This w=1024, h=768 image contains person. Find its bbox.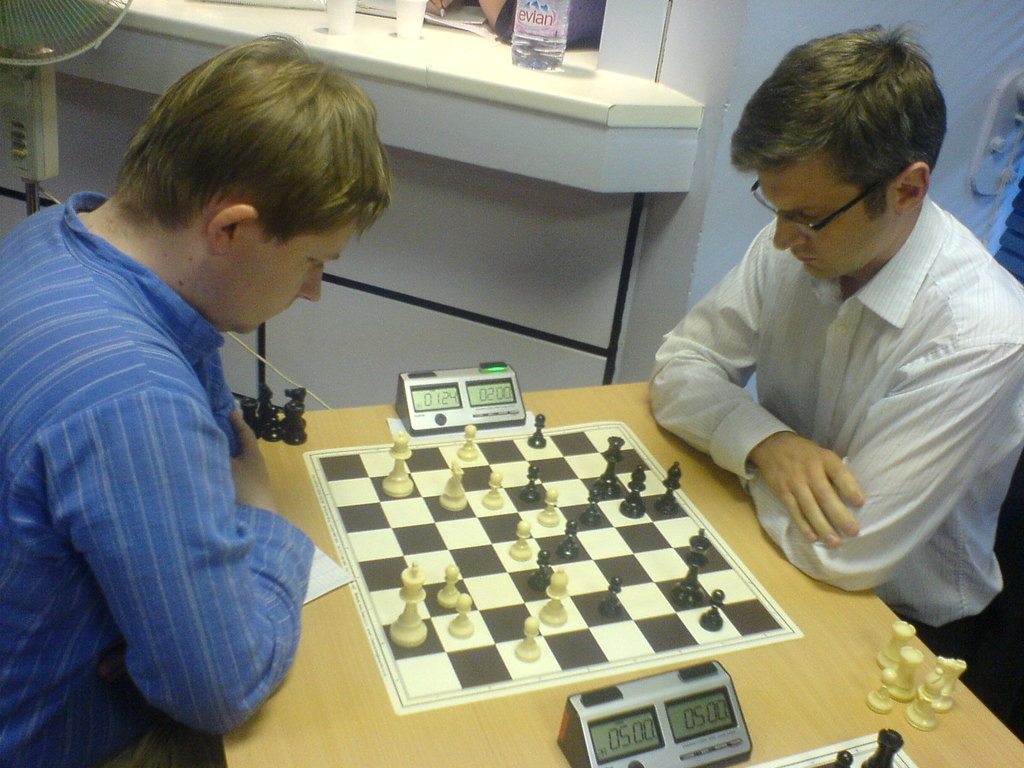
locate(646, 20, 1023, 678).
